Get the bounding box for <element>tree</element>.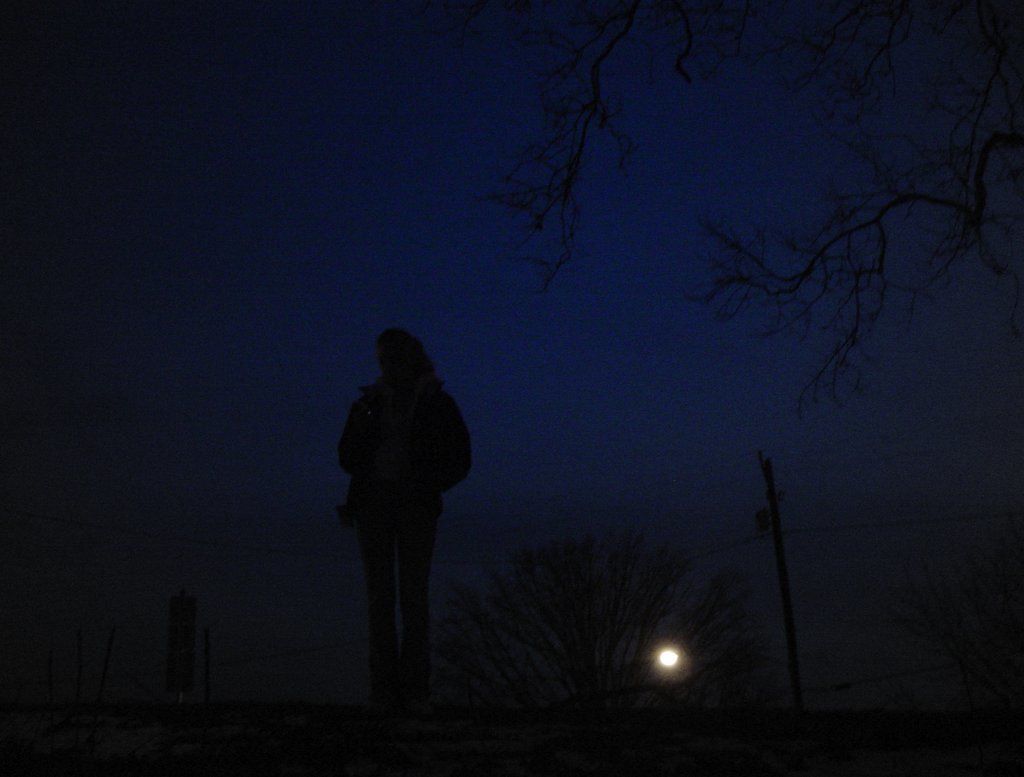
<bbox>473, 0, 1023, 429</bbox>.
